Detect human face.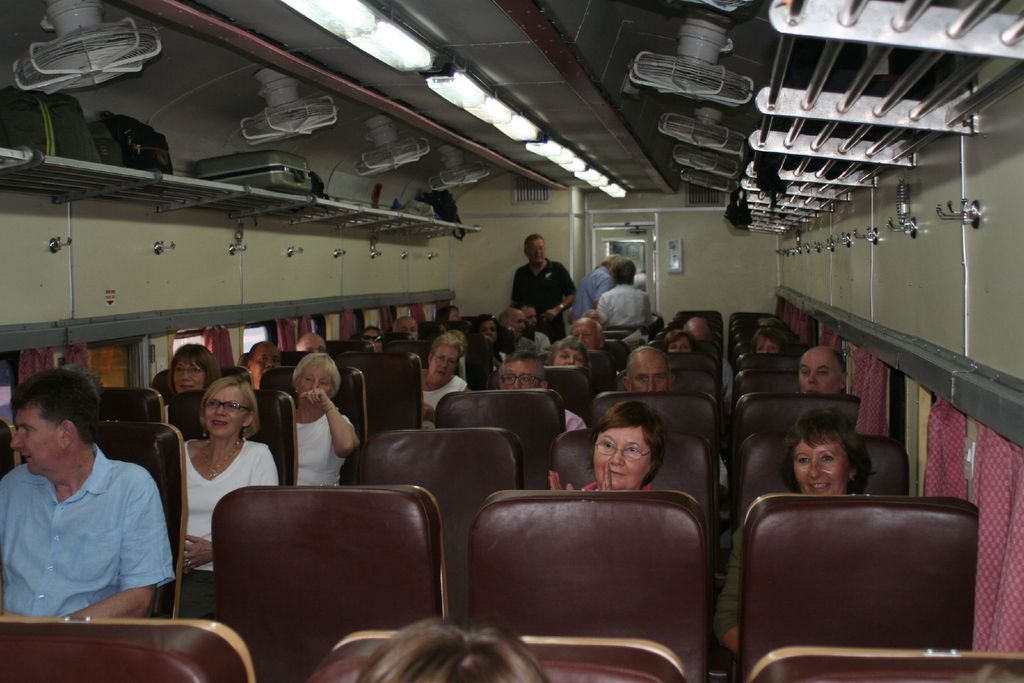
Detected at {"left": 626, "top": 355, "right": 671, "bottom": 393}.
